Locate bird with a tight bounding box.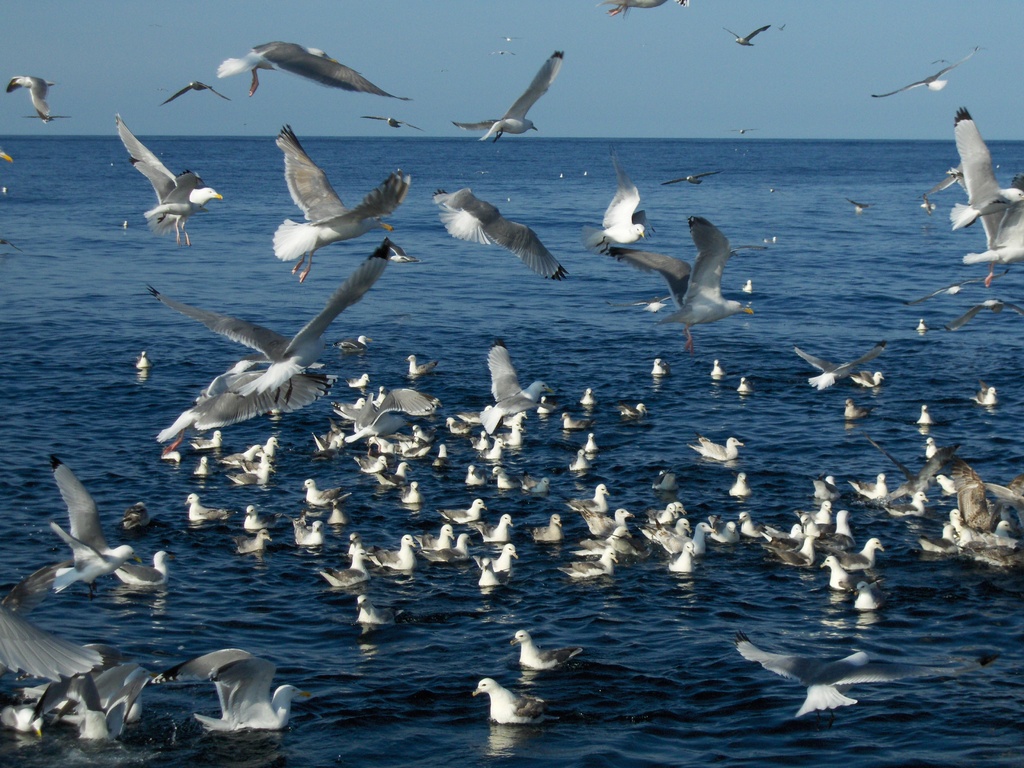
left=531, top=522, right=565, bottom=539.
